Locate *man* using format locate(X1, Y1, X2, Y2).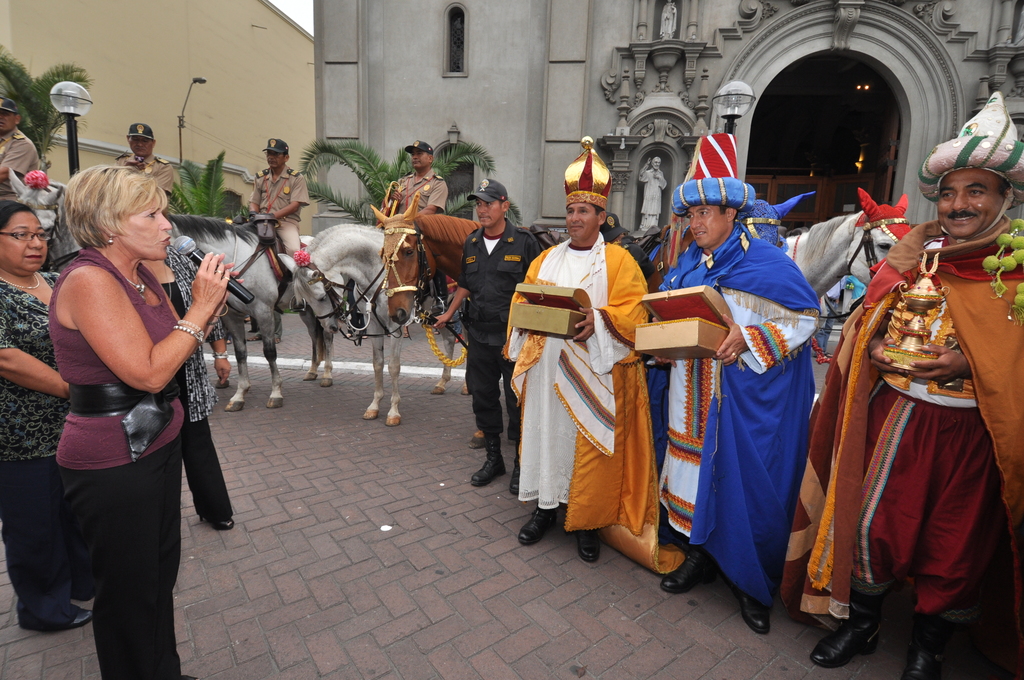
locate(506, 169, 658, 558).
